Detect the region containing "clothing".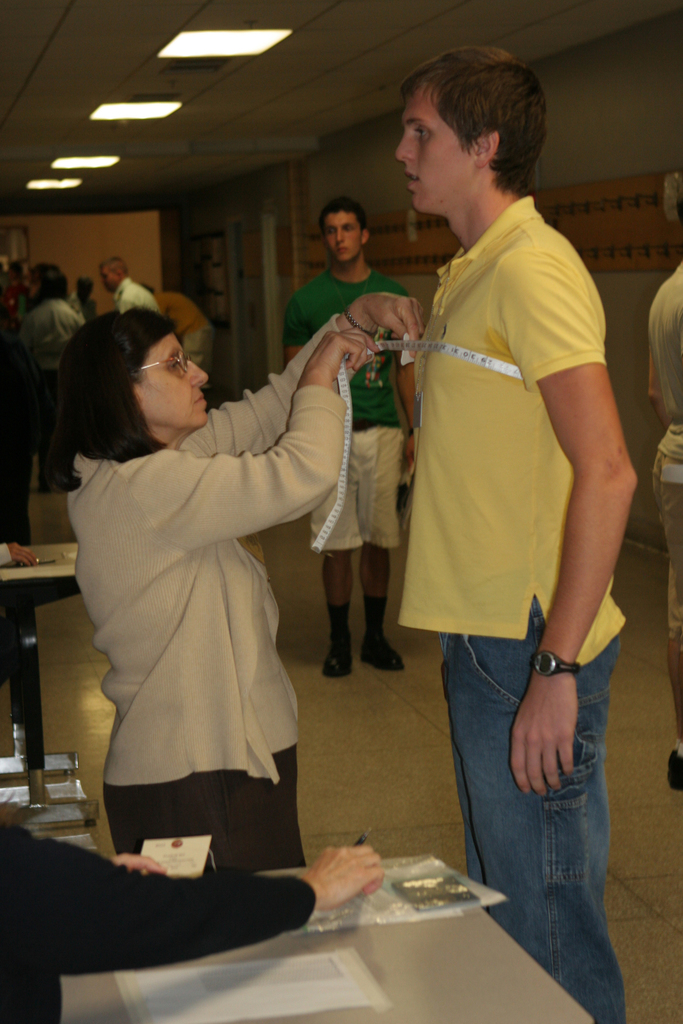
x1=20, y1=290, x2=344, y2=895.
